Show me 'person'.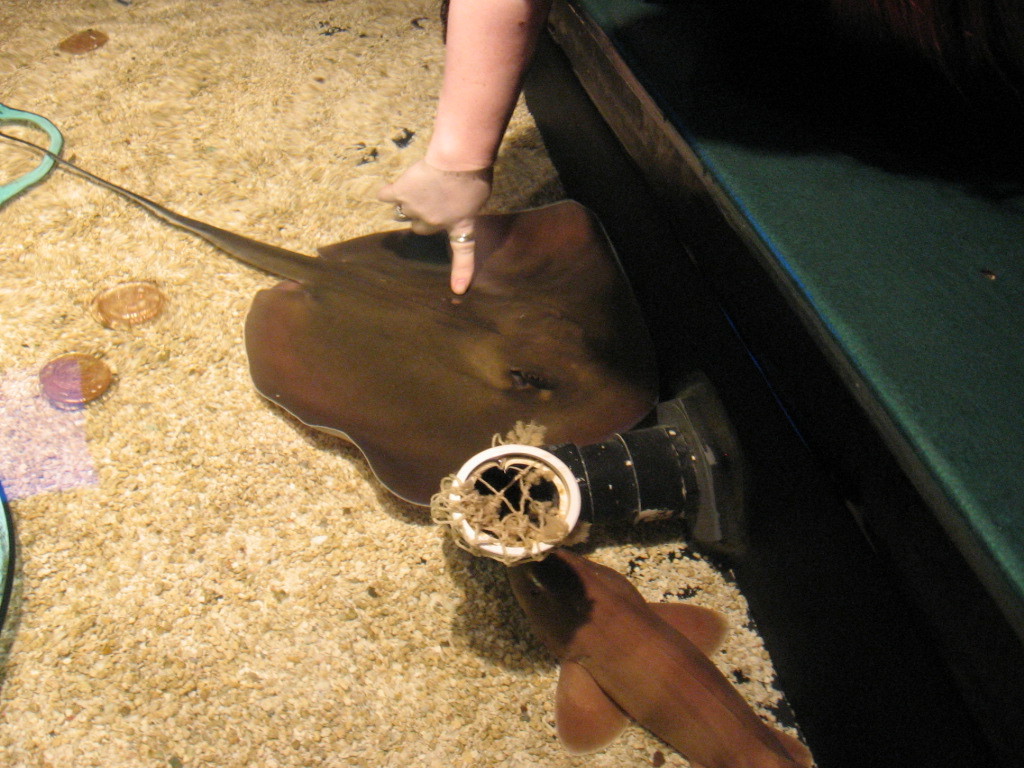
'person' is here: region(375, 0, 554, 300).
